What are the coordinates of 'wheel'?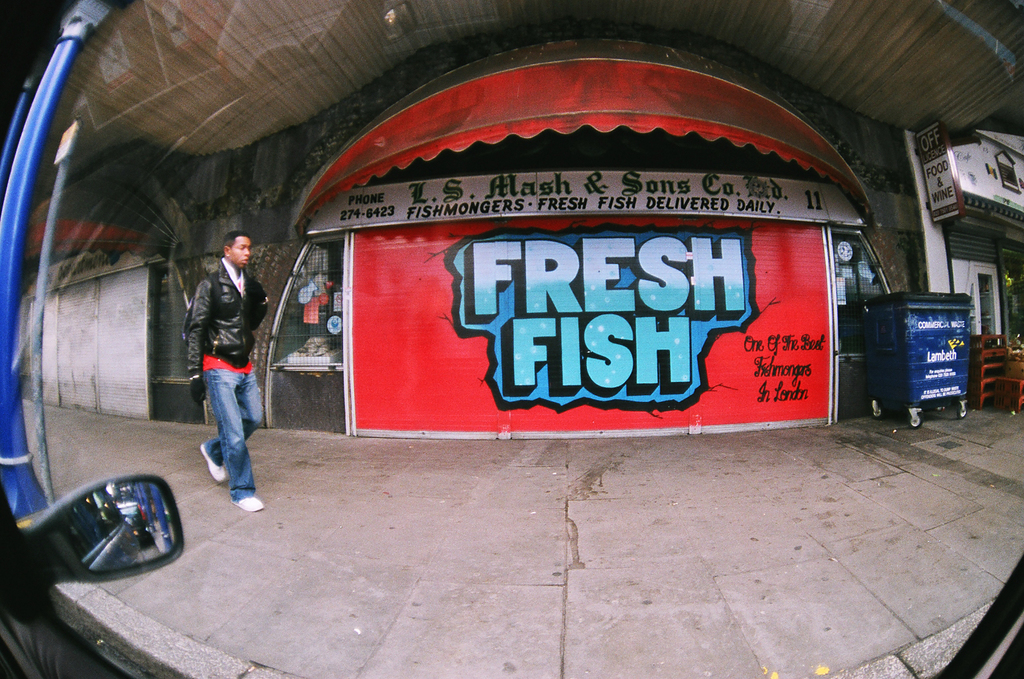
(872, 408, 885, 417).
